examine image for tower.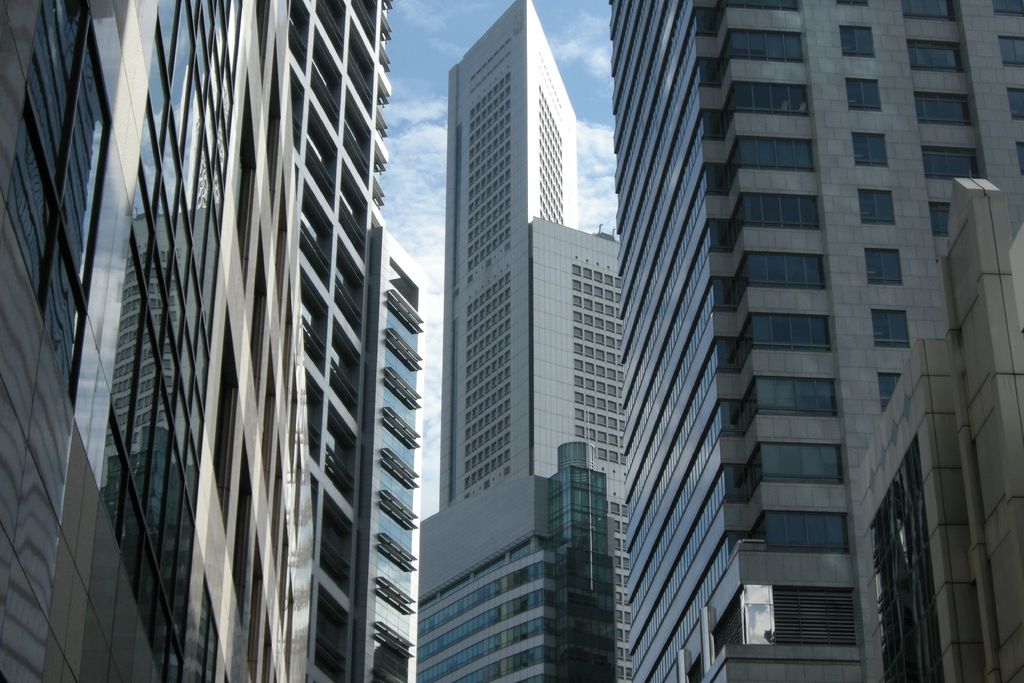
Examination result: l=419, t=0, r=577, b=682.
